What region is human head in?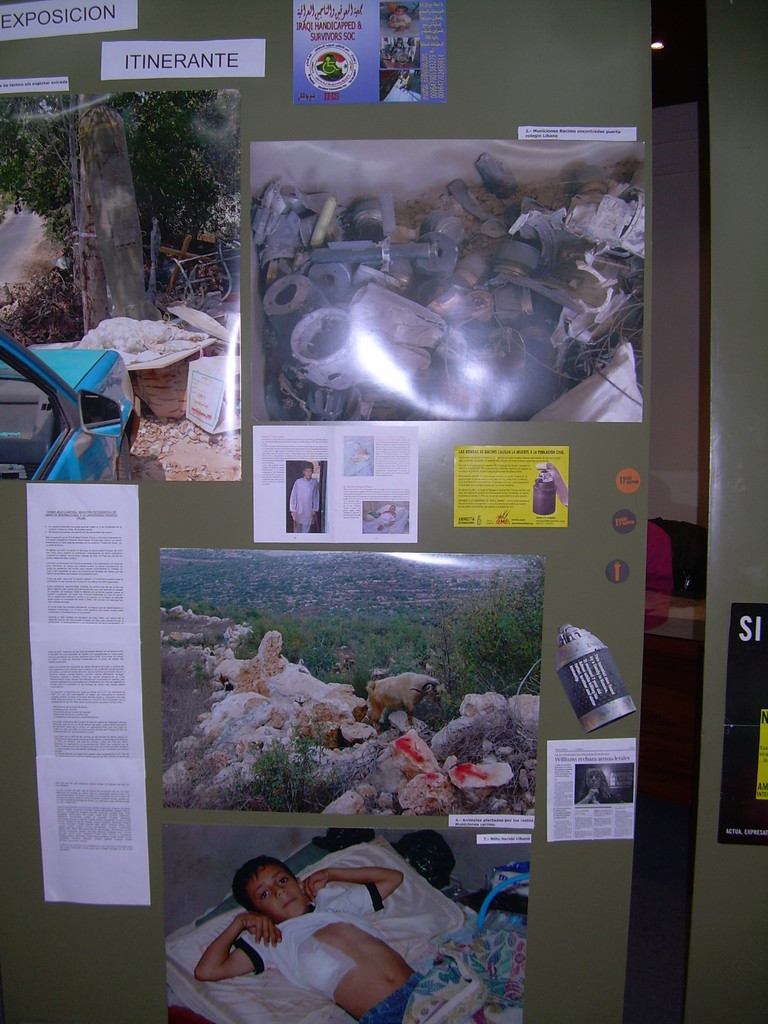
pyautogui.locateOnScreen(302, 460, 316, 479).
